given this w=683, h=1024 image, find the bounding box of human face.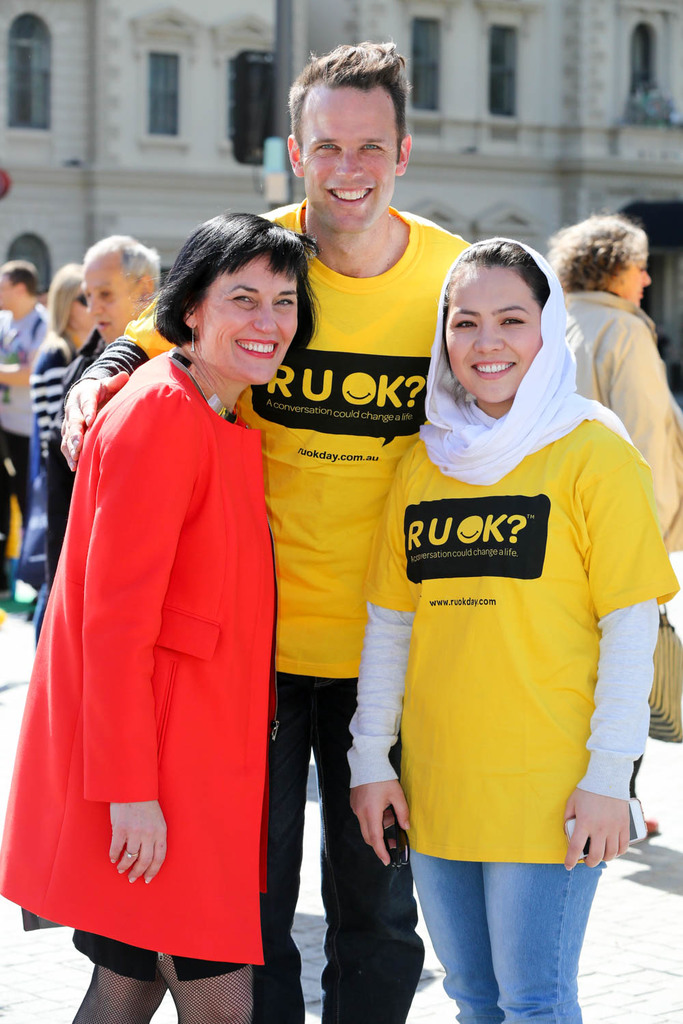
82, 244, 150, 340.
